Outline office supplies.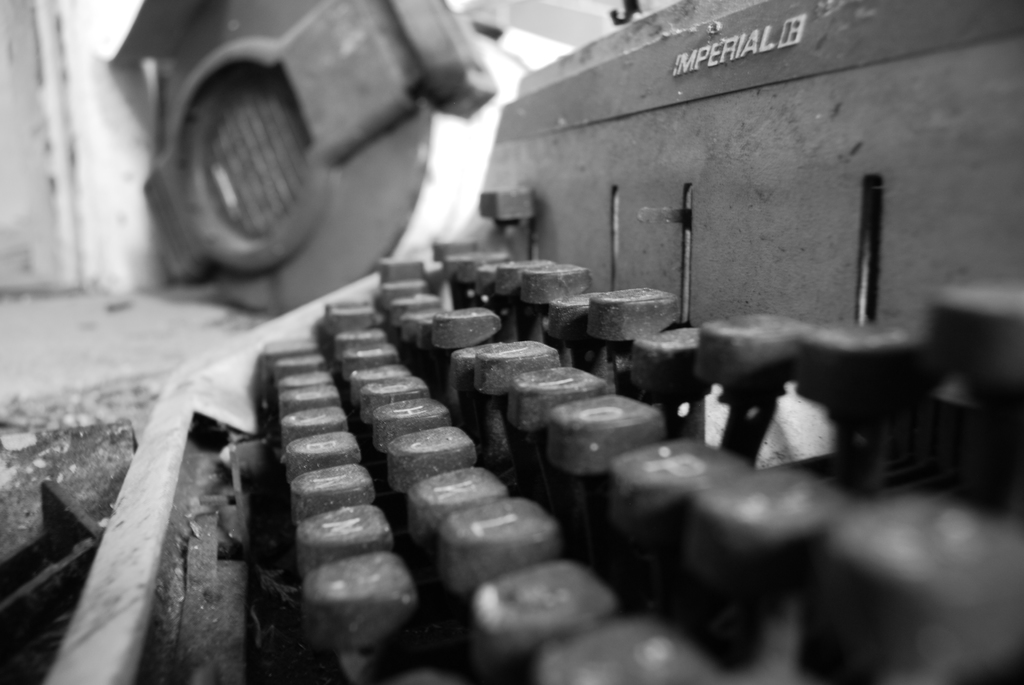
Outline: bbox=[42, 0, 1023, 684].
